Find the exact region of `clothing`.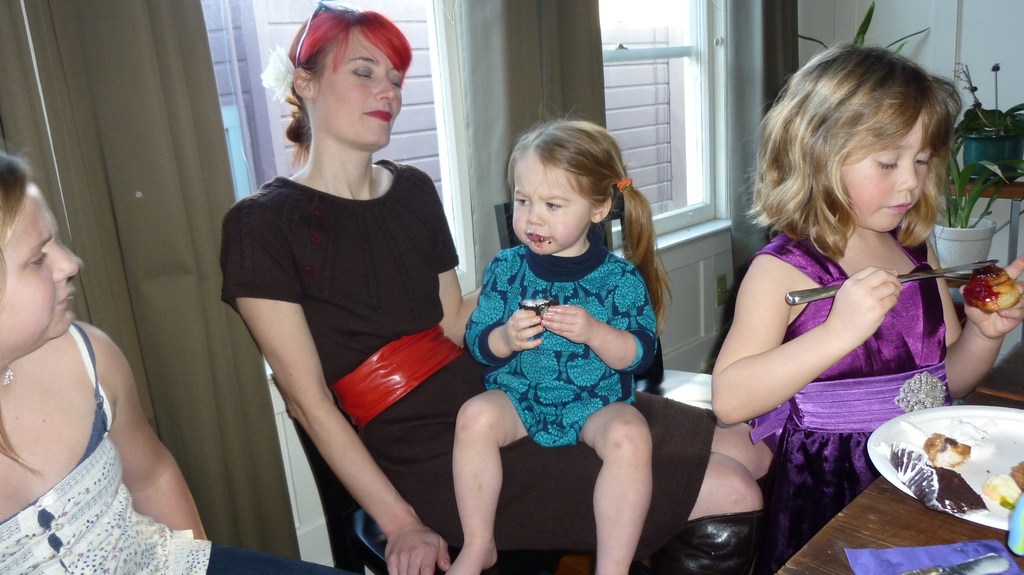
Exact region: left=0, top=322, right=352, bottom=574.
